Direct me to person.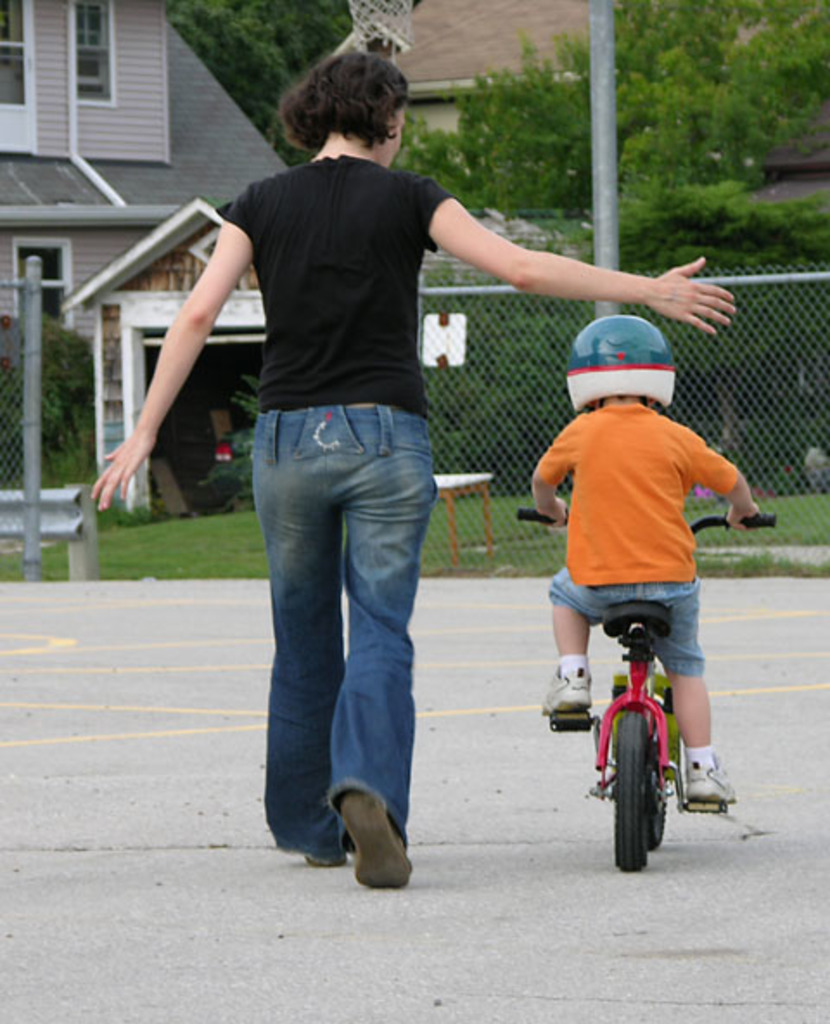
Direction: <box>527,303,745,834</box>.
